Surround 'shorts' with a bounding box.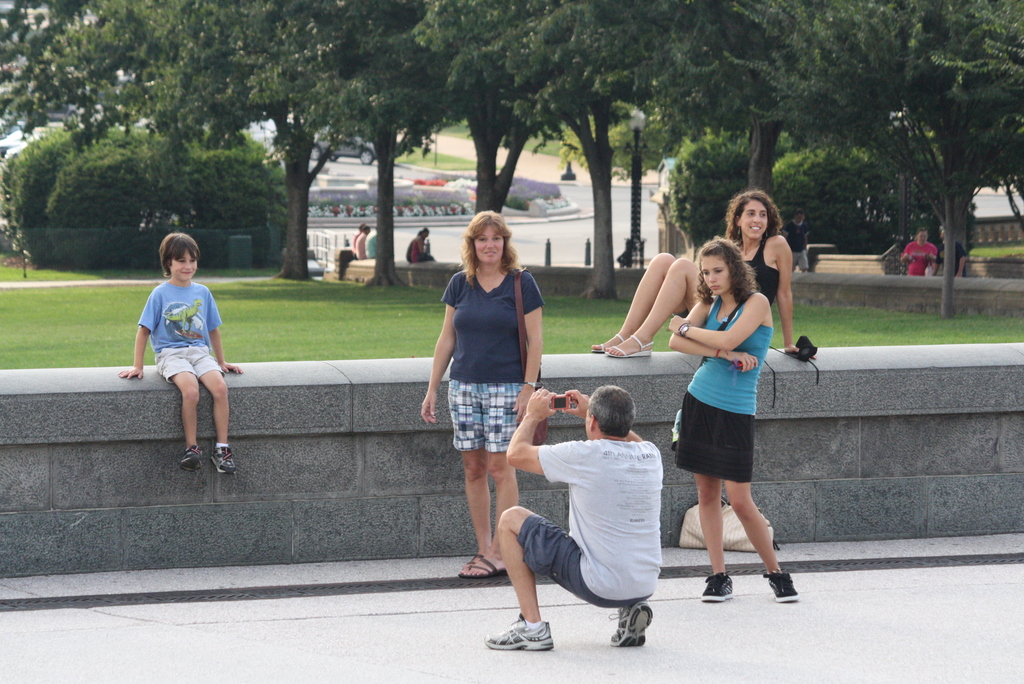
(674, 393, 753, 482).
